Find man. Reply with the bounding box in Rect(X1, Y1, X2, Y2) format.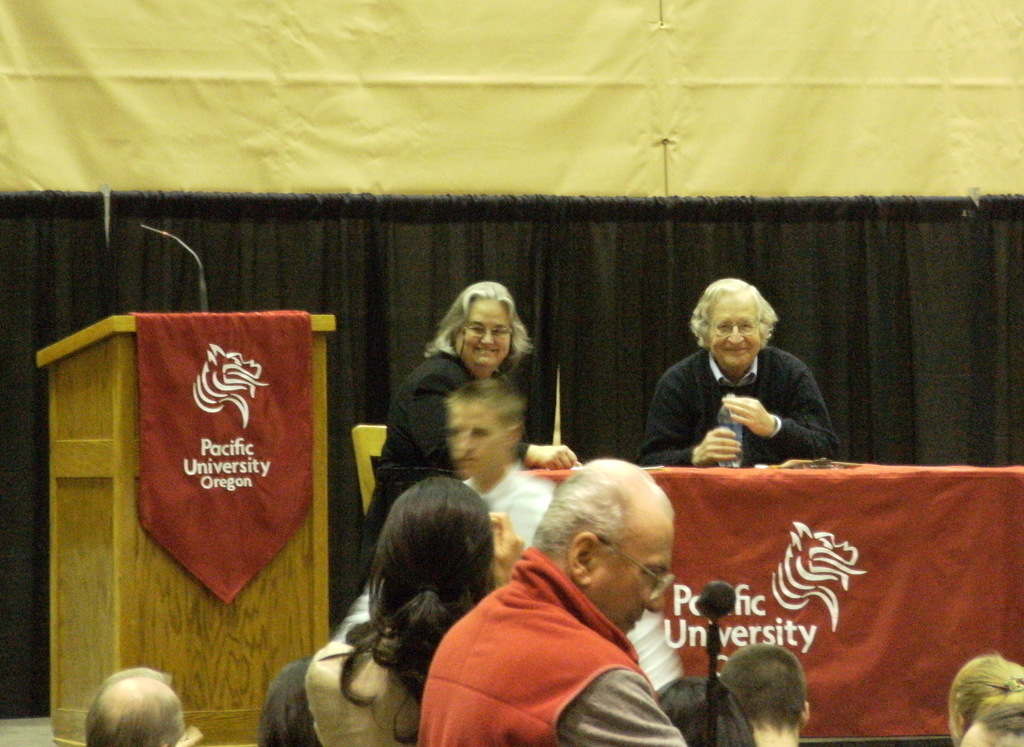
Rect(636, 275, 844, 464).
